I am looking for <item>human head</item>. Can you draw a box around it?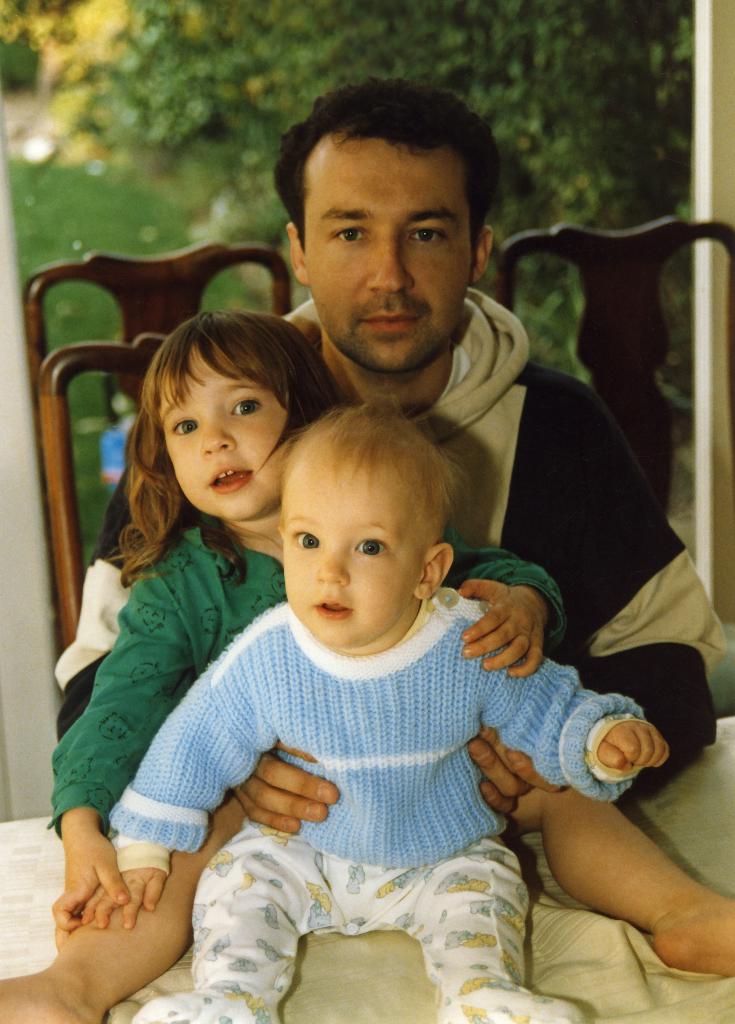
Sure, the bounding box is box=[159, 312, 316, 520].
